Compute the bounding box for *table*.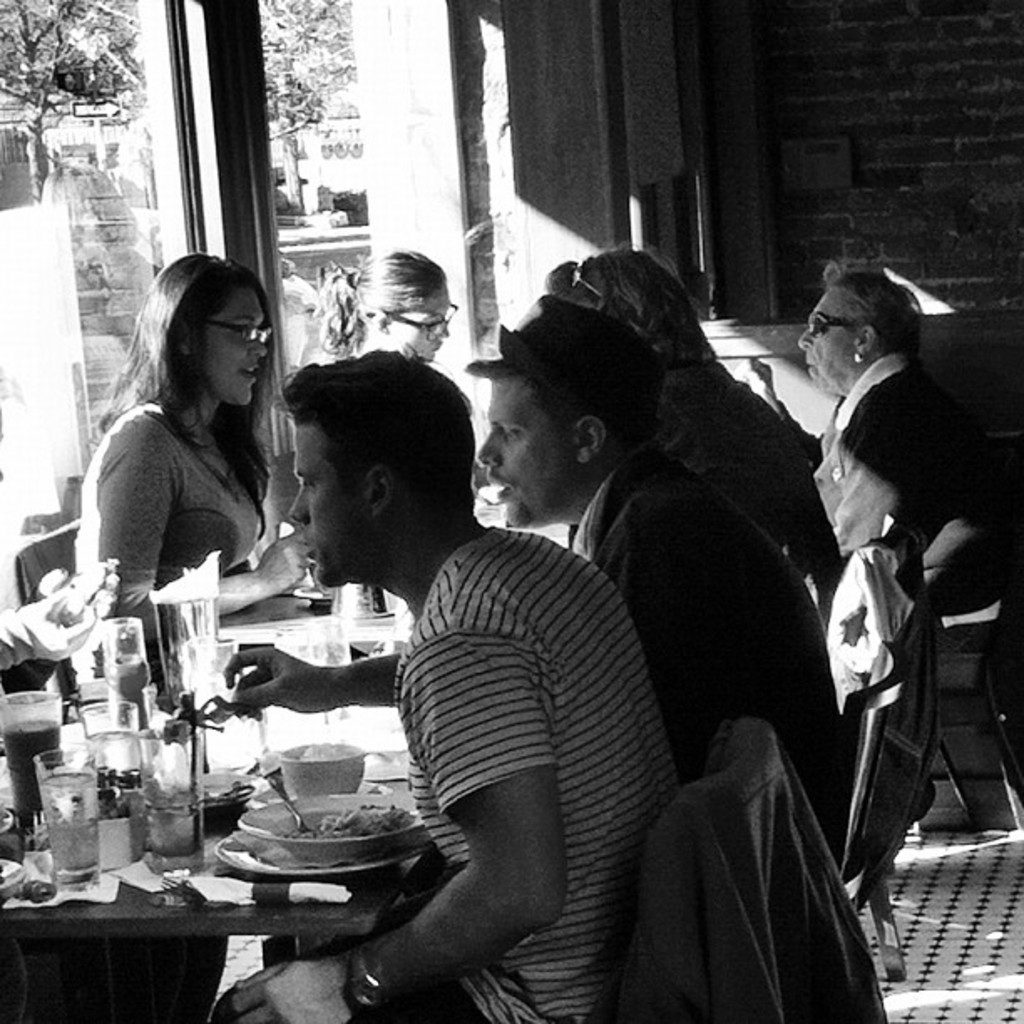
rect(17, 778, 487, 984).
